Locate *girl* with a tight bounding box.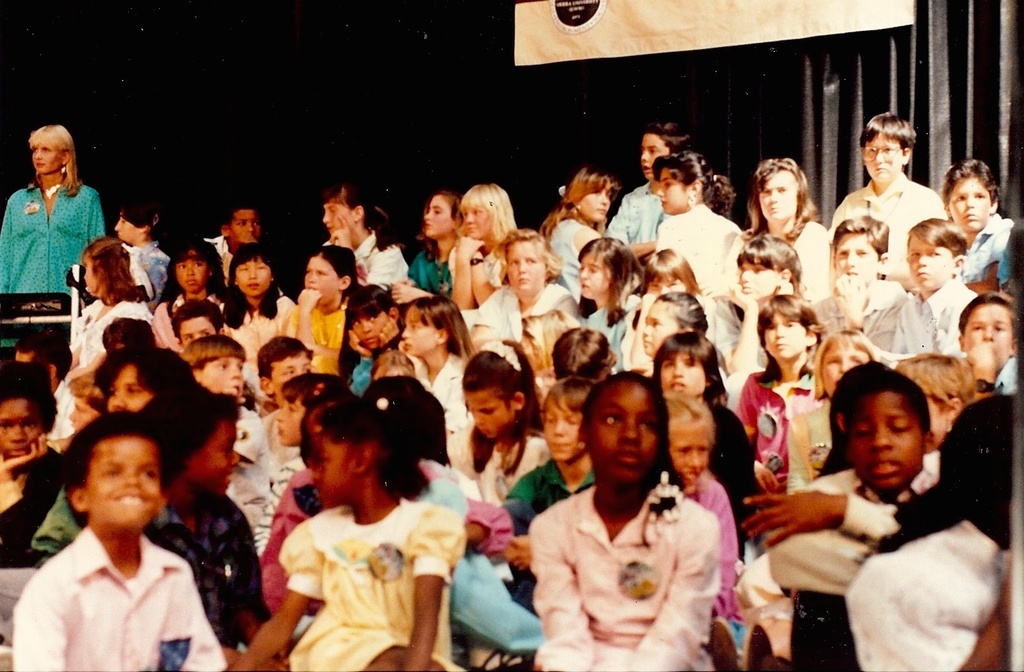
<region>536, 168, 618, 291</region>.
